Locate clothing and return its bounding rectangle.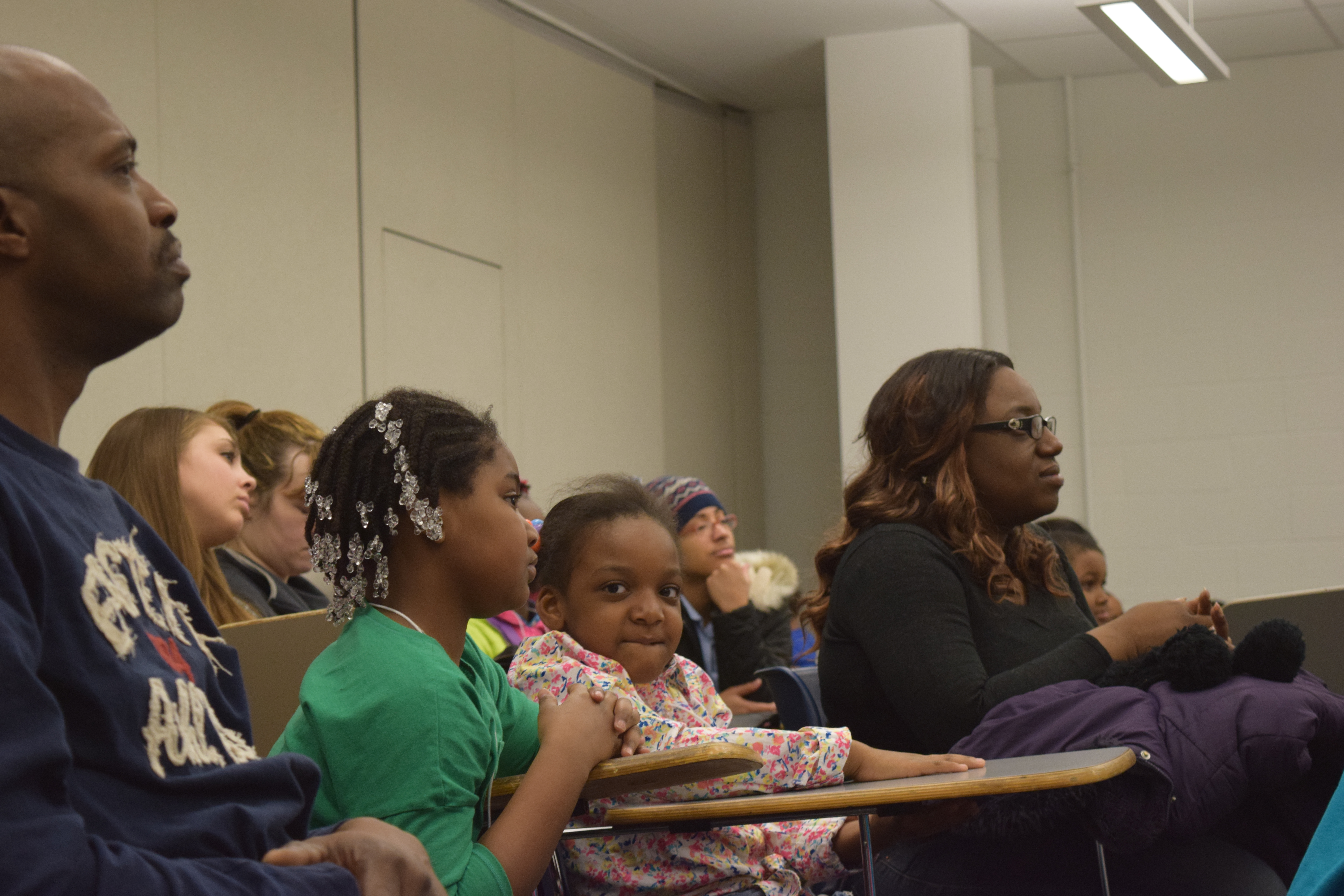
box=[57, 122, 119, 195].
